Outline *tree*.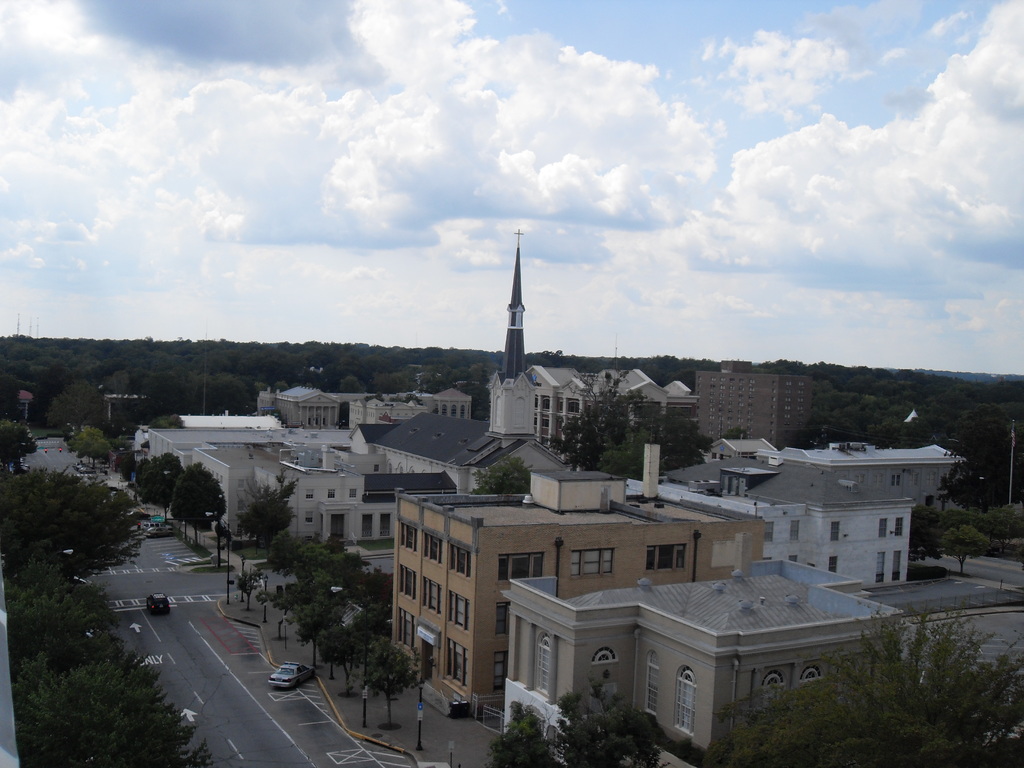
Outline: locate(913, 509, 940, 561).
